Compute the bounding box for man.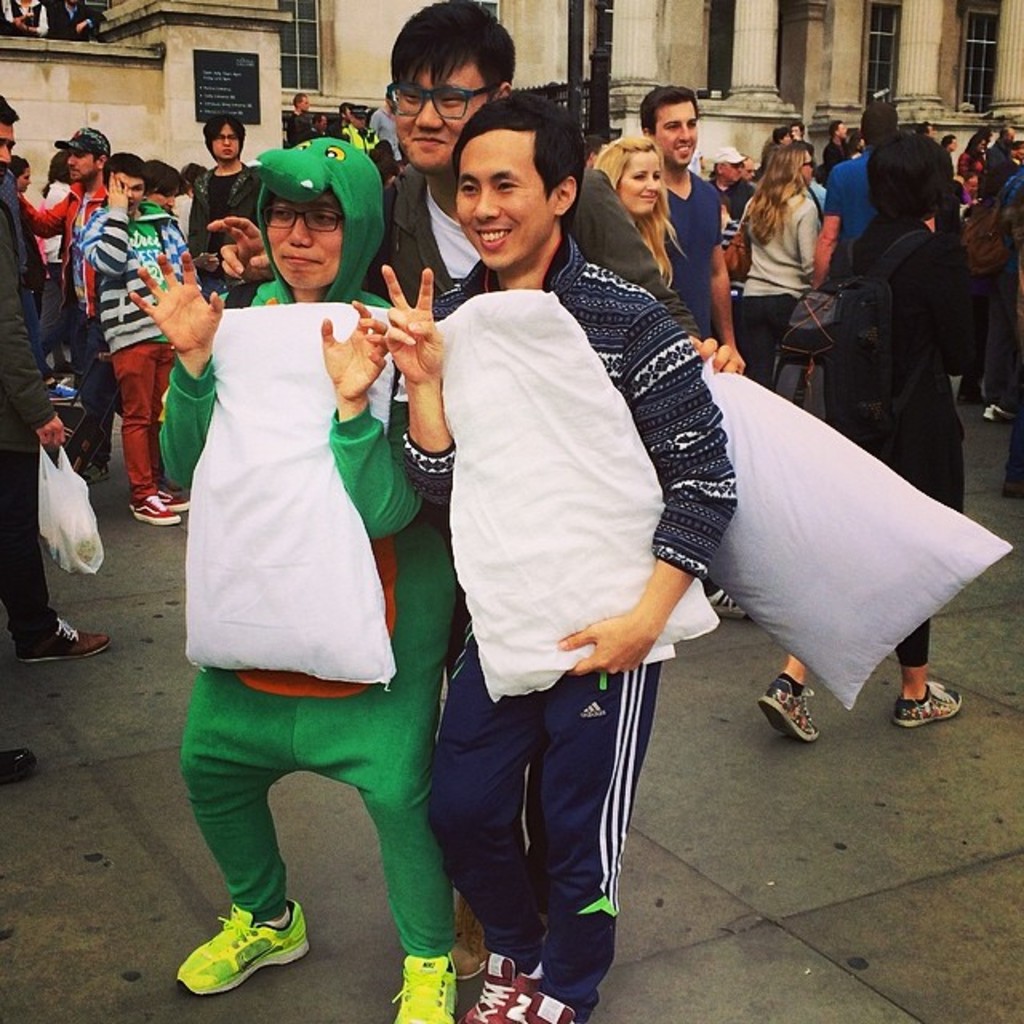
box=[637, 85, 774, 610].
